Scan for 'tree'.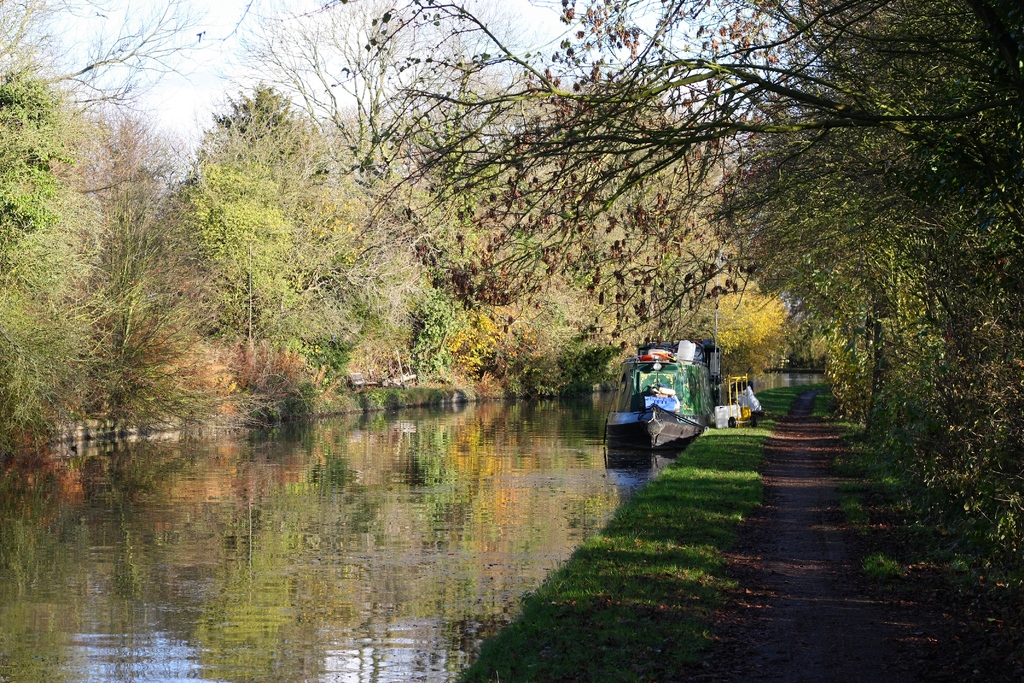
Scan result: detection(627, 91, 728, 343).
